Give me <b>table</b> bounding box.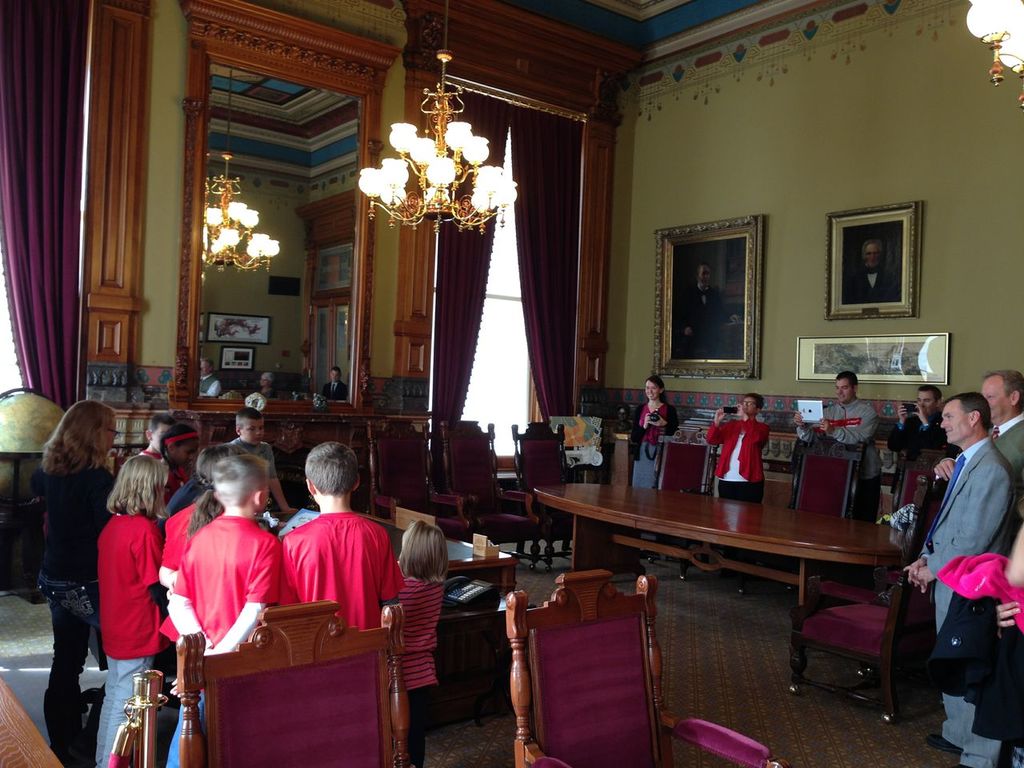
[445,538,515,599].
